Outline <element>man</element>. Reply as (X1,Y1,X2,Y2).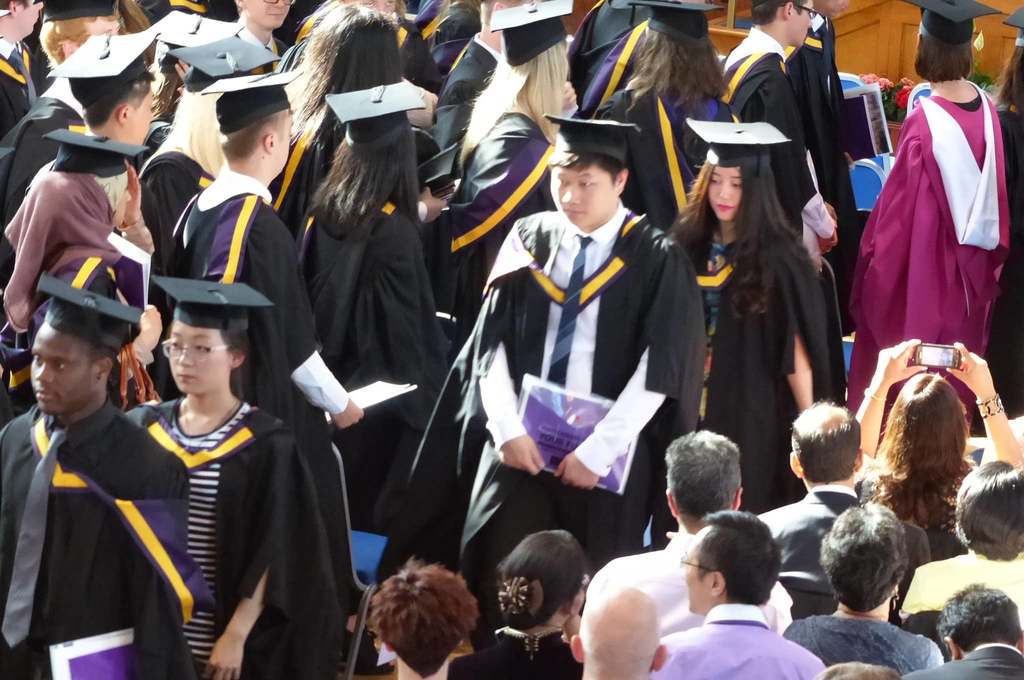
(902,579,1023,679).
